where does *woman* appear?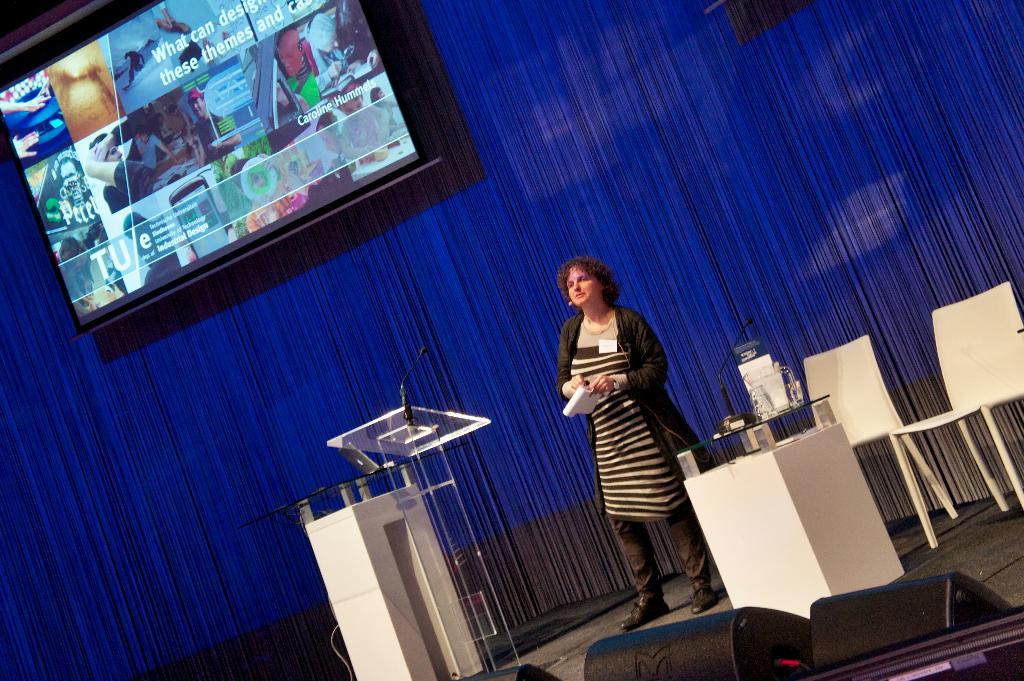
Appears at (556, 237, 692, 586).
